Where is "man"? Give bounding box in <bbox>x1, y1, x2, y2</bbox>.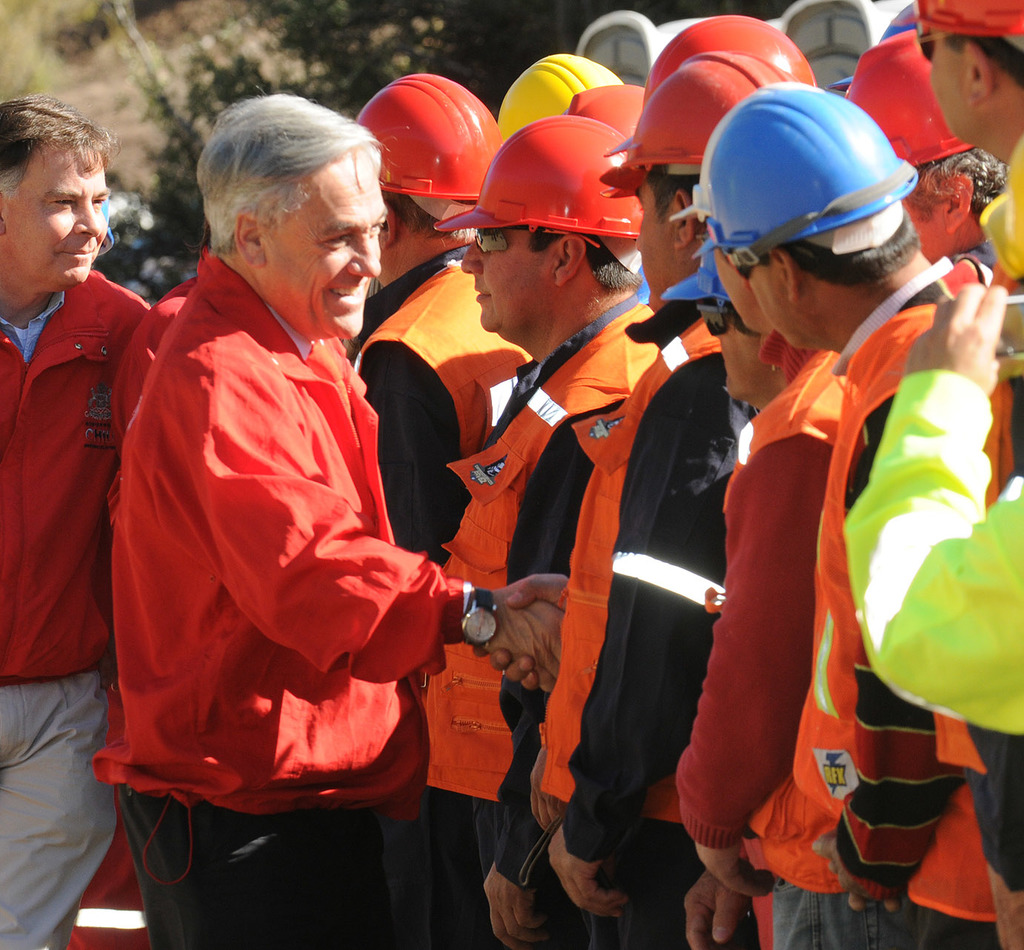
<bbox>101, 92, 464, 918</bbox>.
